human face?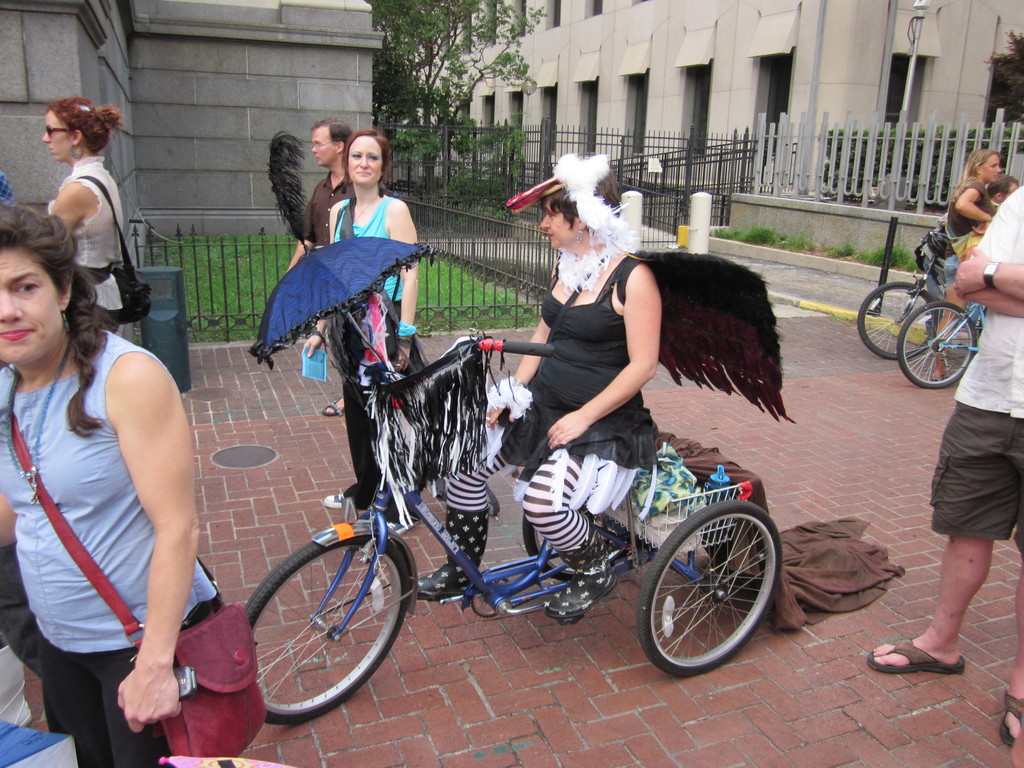
[x1=544, y1=209, x2=582, y2=246]
